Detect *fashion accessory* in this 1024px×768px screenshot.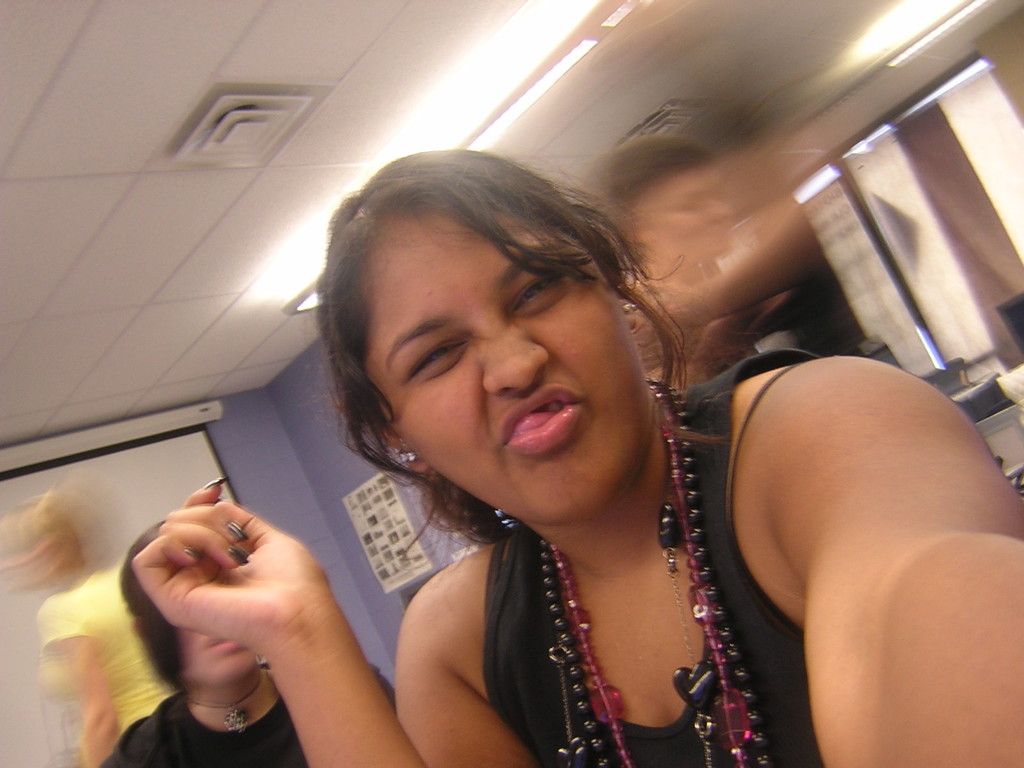
Detection: x1=622, y1=302, x2=638, y2=314.
